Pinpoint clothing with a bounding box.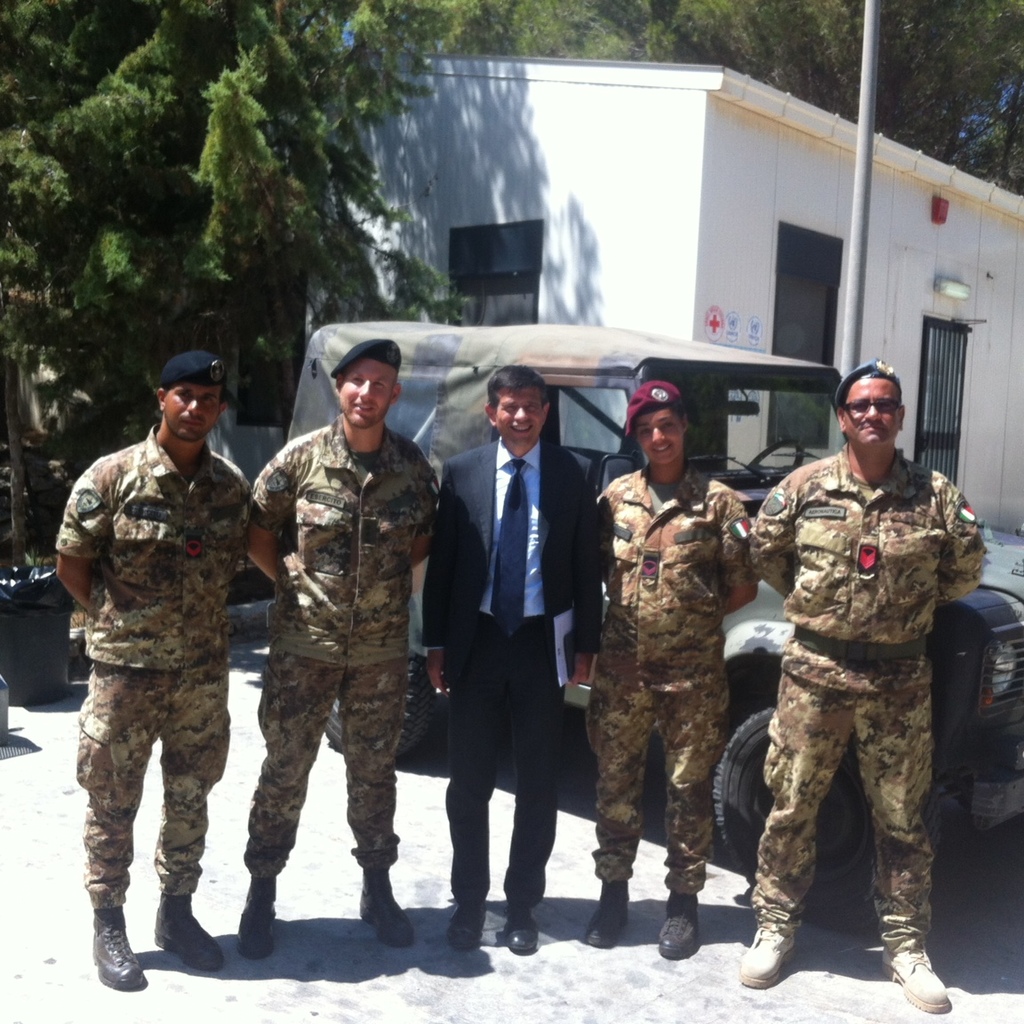
412:430:605:909.
